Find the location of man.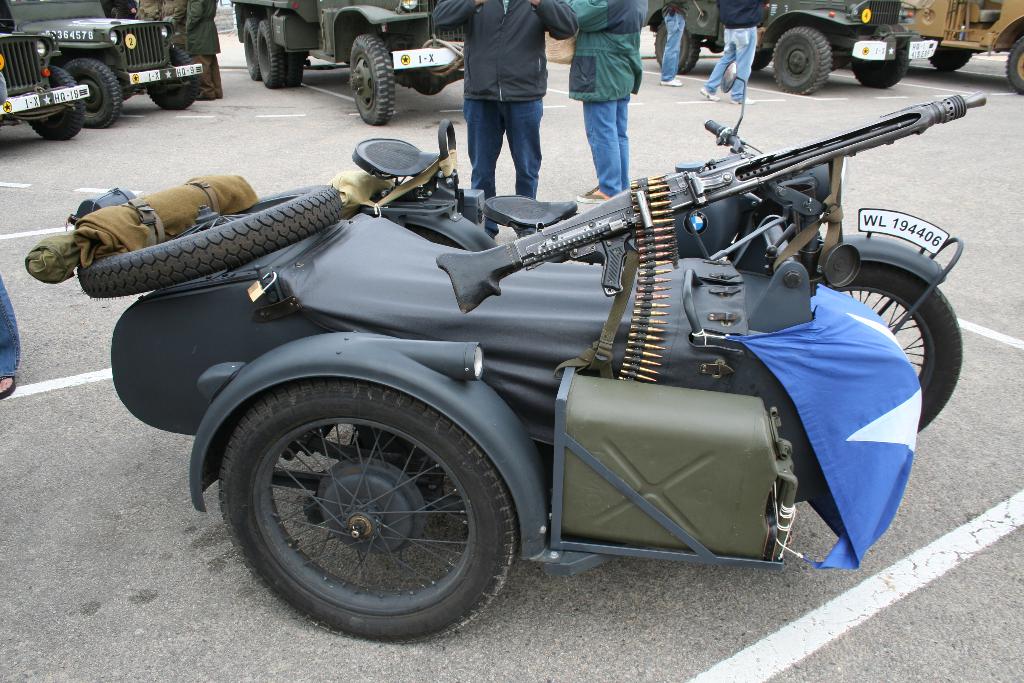
Location: bbox=(157, 0, 195, 65).
